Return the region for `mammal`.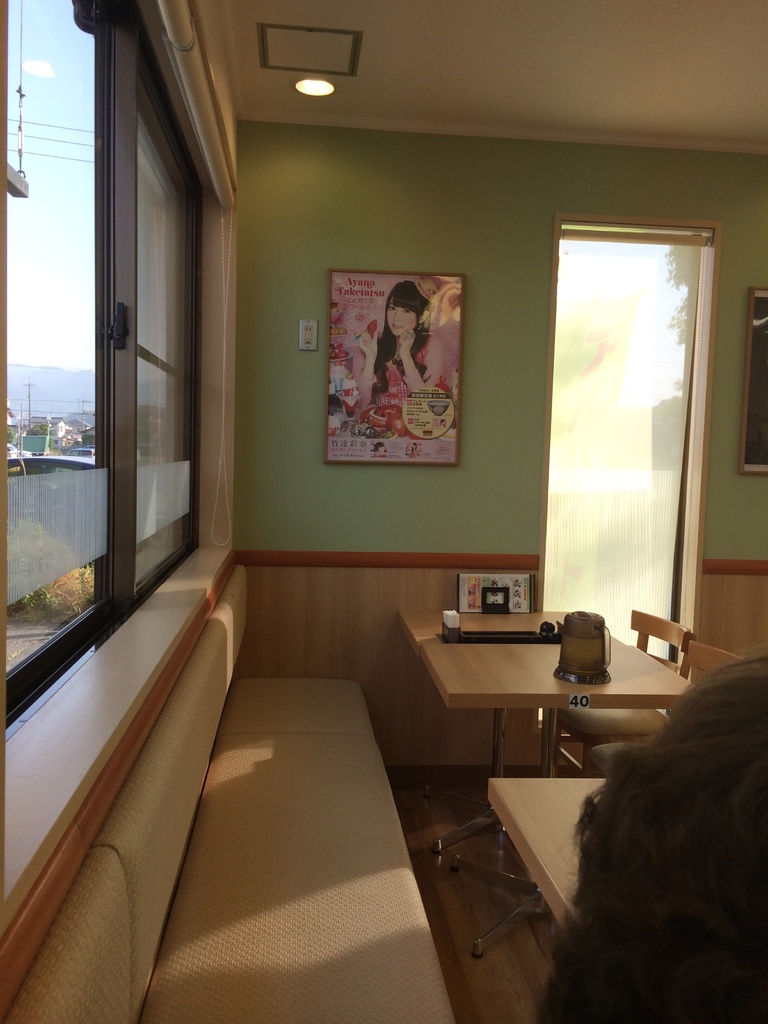
x1=342 y1=270 x2=470 y2=434.
